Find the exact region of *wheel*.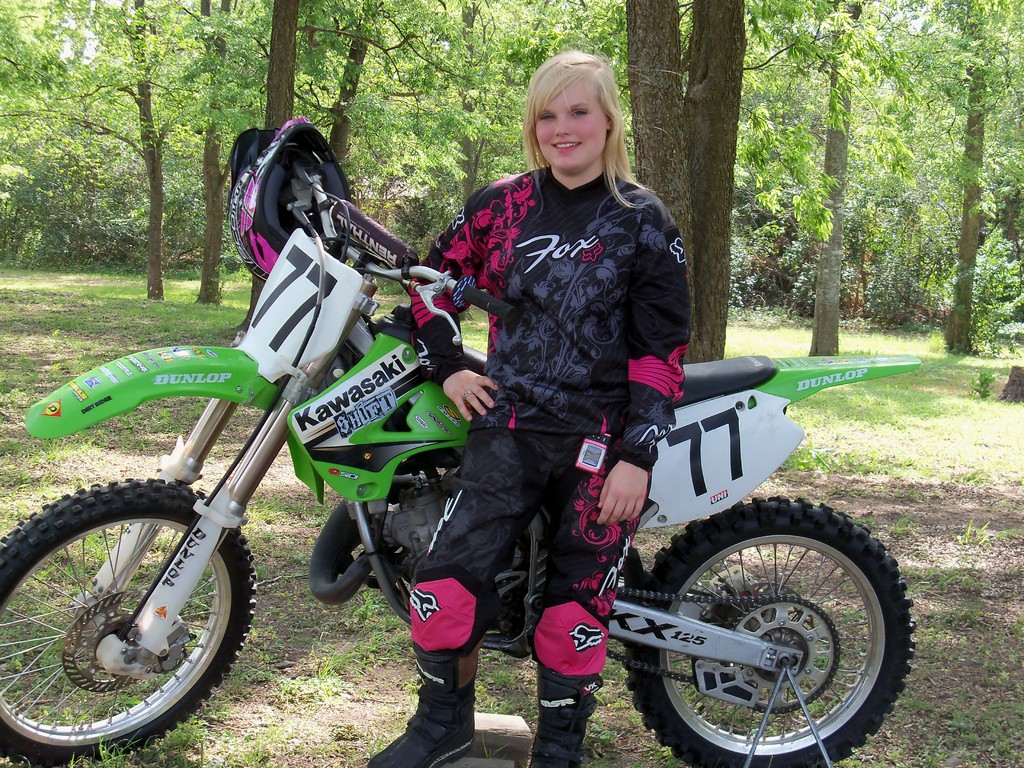
Exact region: [left=624, top=495, right=915, bottom=767].
